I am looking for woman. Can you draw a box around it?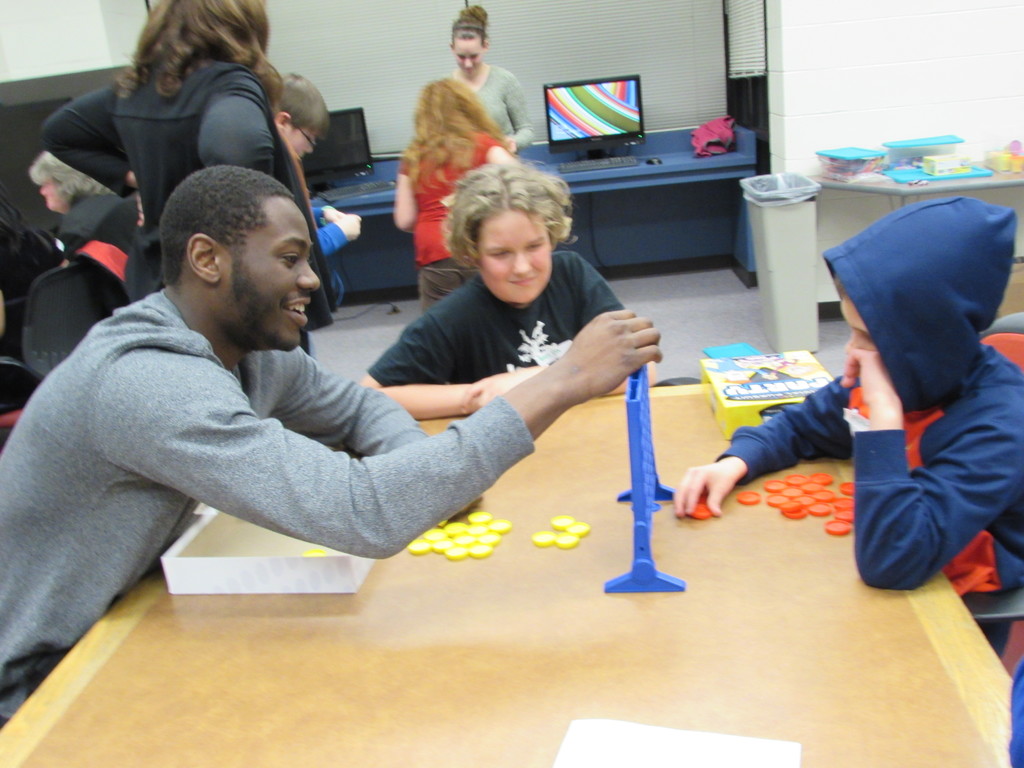
Sure, the bounding box is region(38, 0, 339, 362).
